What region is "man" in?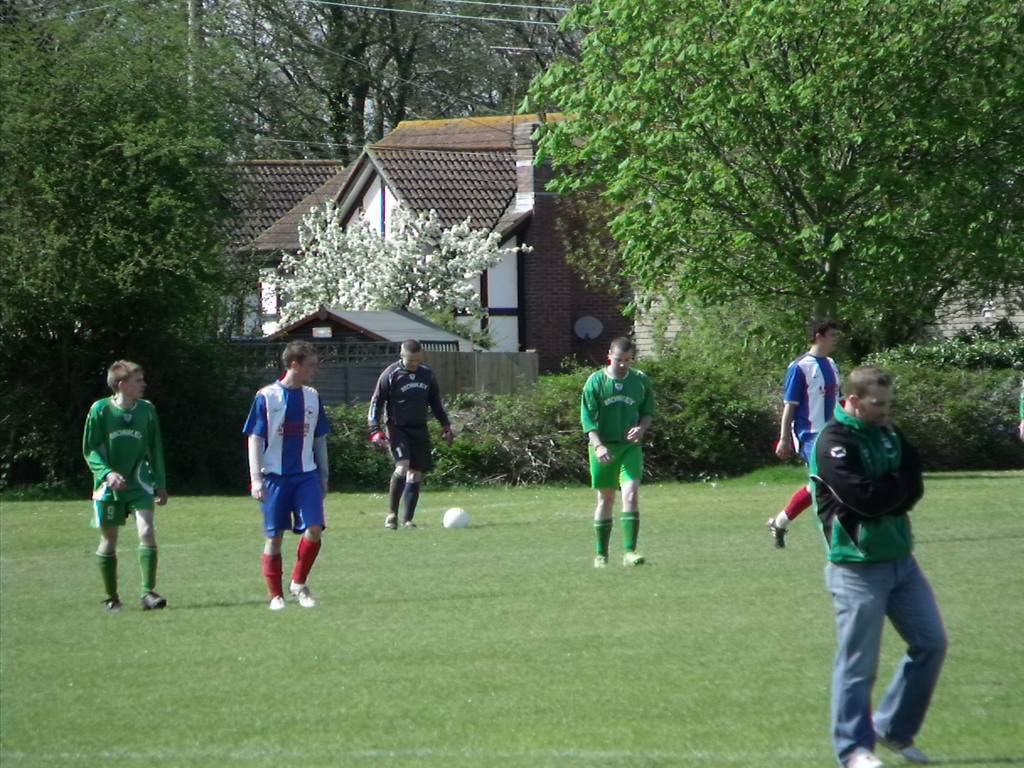
left=240, top=339, right=333, bottom=609.
